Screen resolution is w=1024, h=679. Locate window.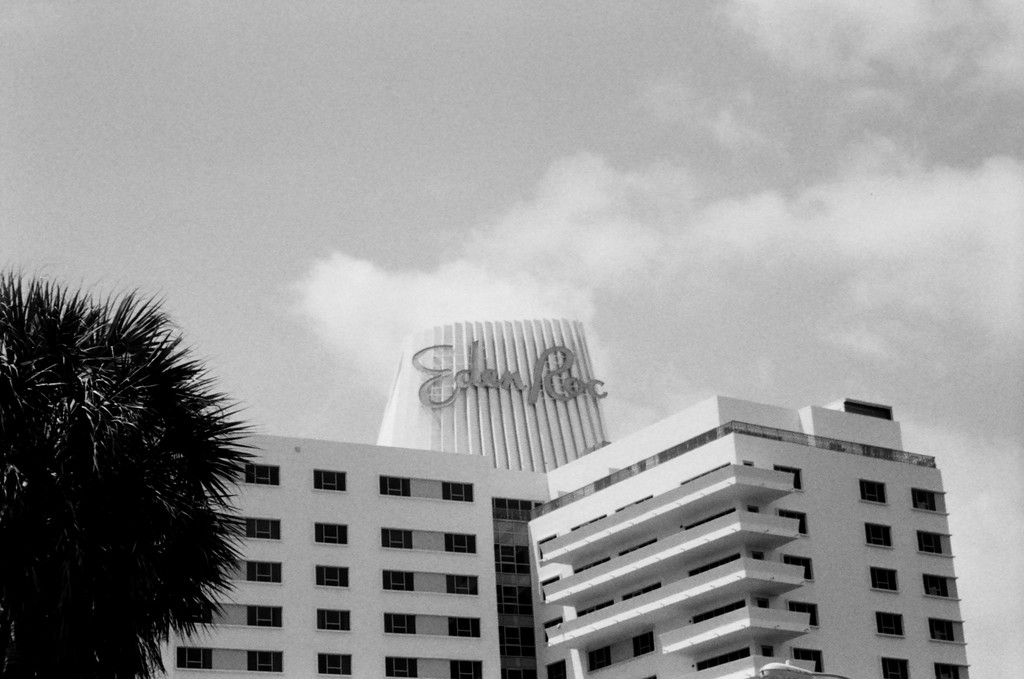
bbox(176, 602, 211, 625).
